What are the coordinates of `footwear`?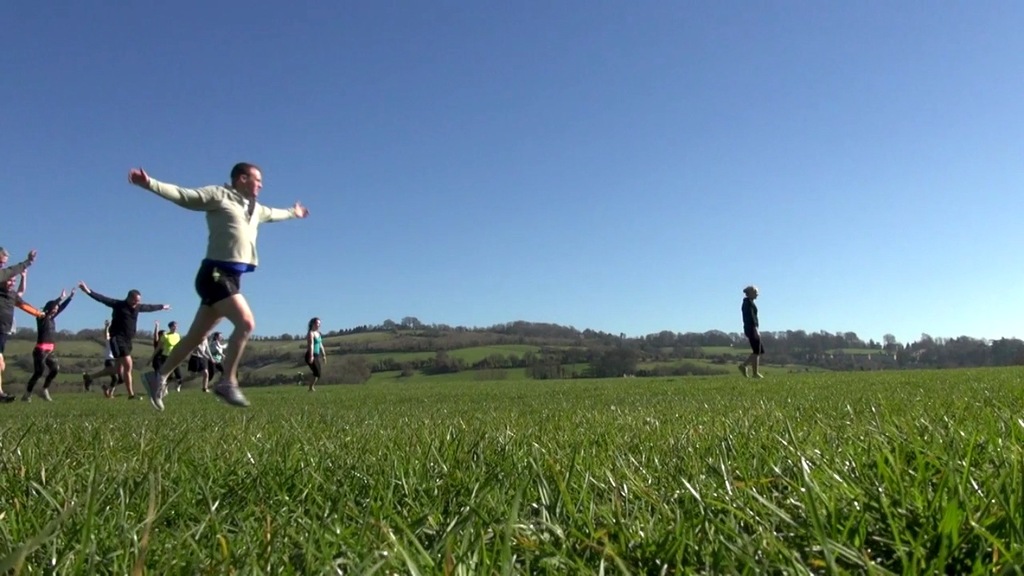
<box>737,361,751,380</box>.
